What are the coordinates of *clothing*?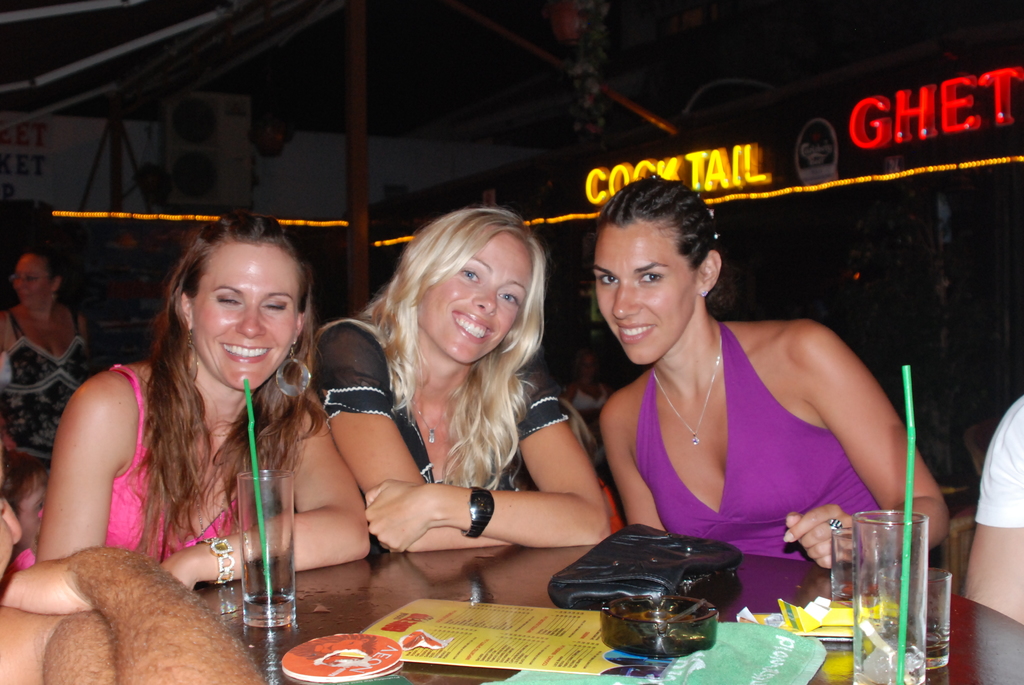
(left=6, top=360, right=266, bottom=591).
